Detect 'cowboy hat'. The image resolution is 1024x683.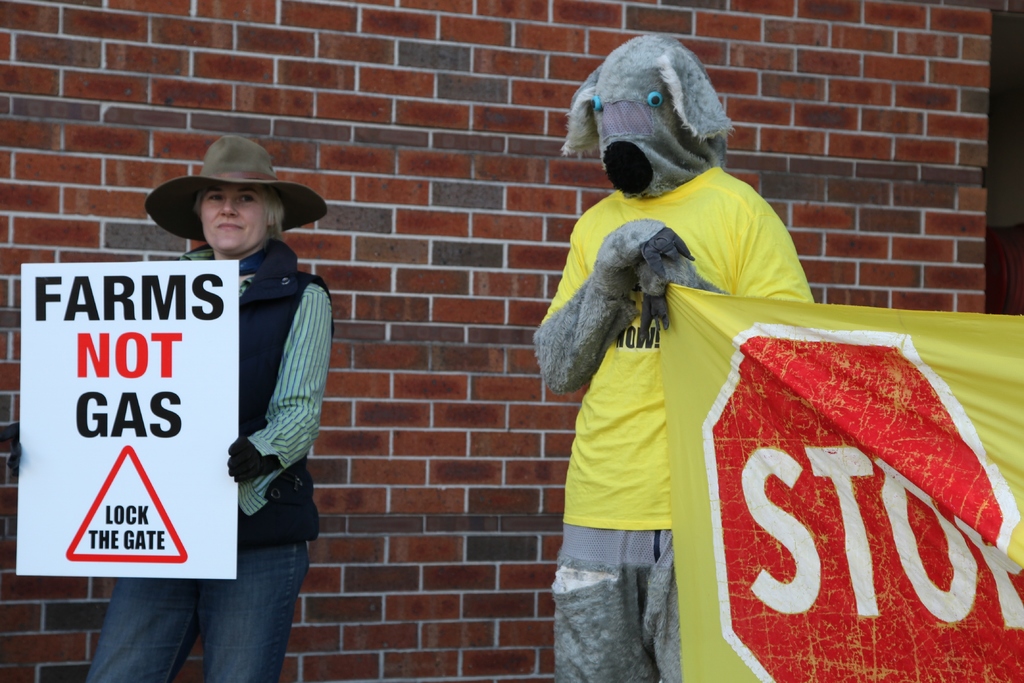
BBox(140, 134, 315, 262).
